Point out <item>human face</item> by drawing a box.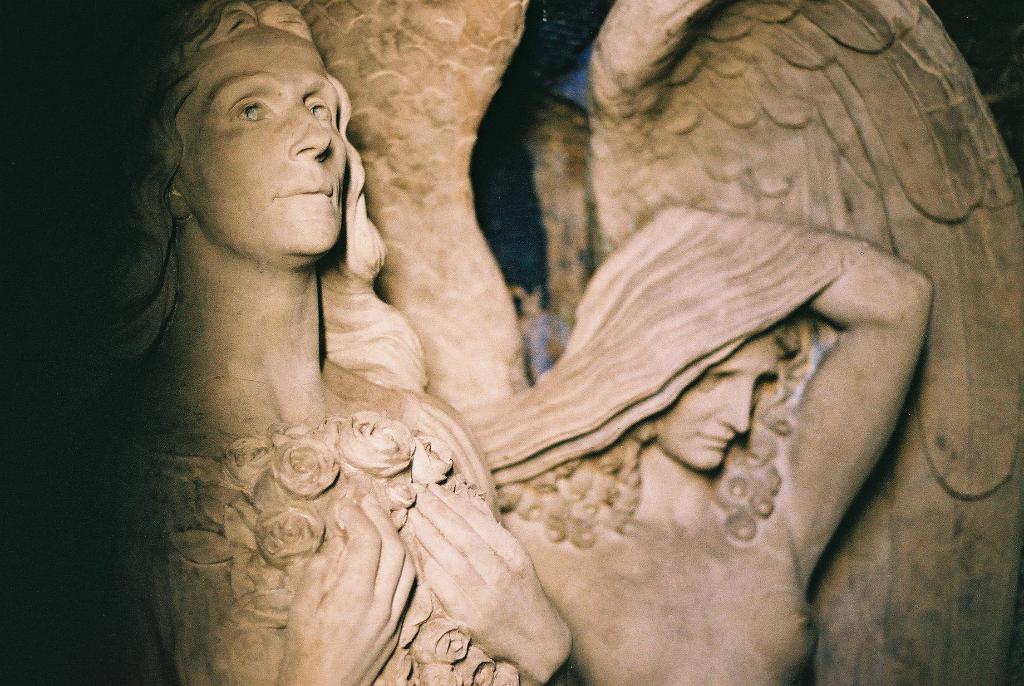
l=670, t=341, r=778, b=470.
